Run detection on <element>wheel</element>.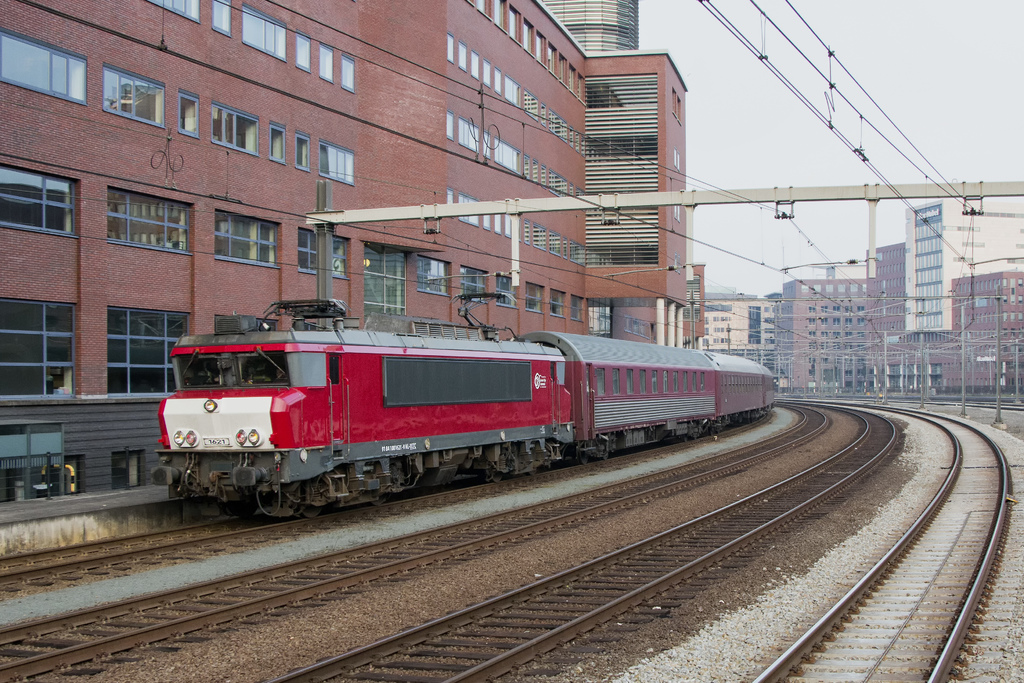
Result: <box>371,492,386,506</box>.
